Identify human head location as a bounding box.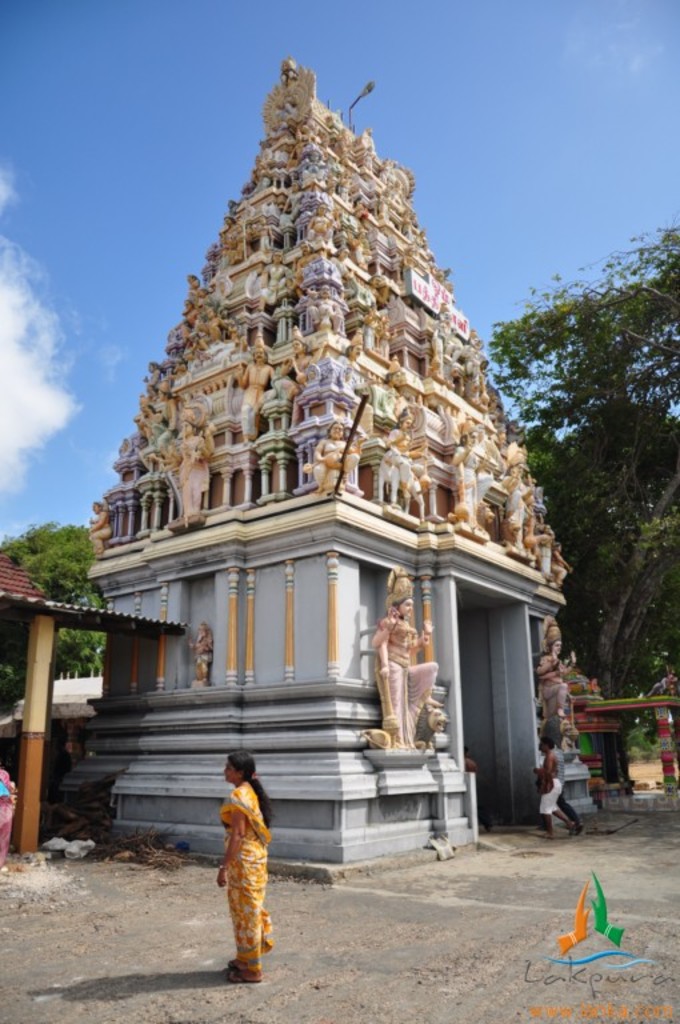
left=541, top=739, right=559, bottom=751.
